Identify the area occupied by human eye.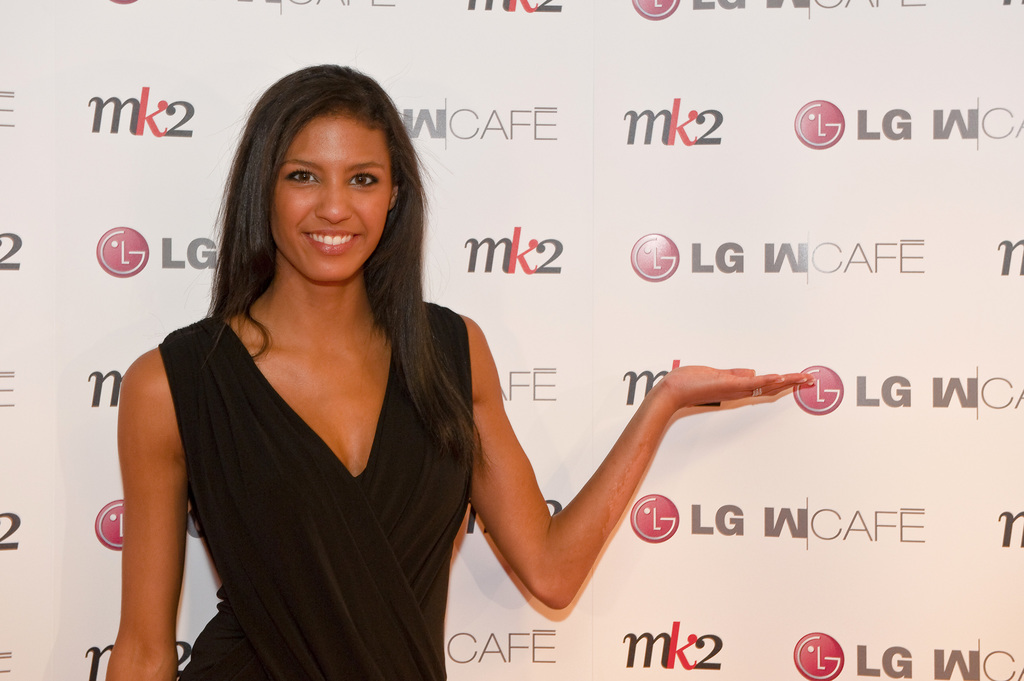
Area: x1=280, y1=163, x2=321, y2=187.
